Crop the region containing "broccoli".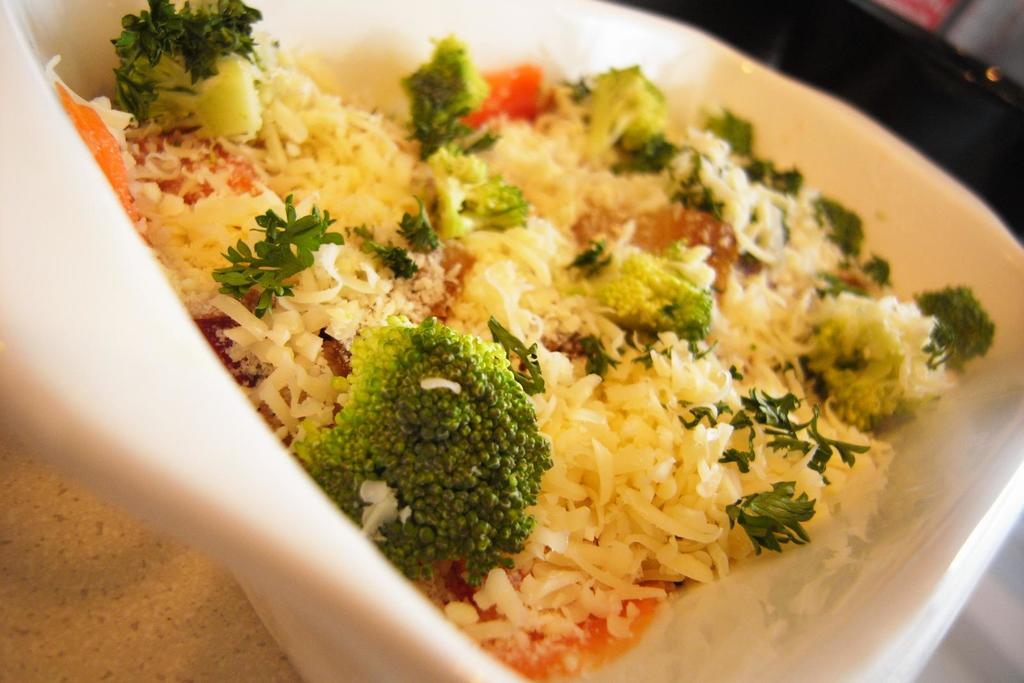
Crop region: 428:142:530:237.
